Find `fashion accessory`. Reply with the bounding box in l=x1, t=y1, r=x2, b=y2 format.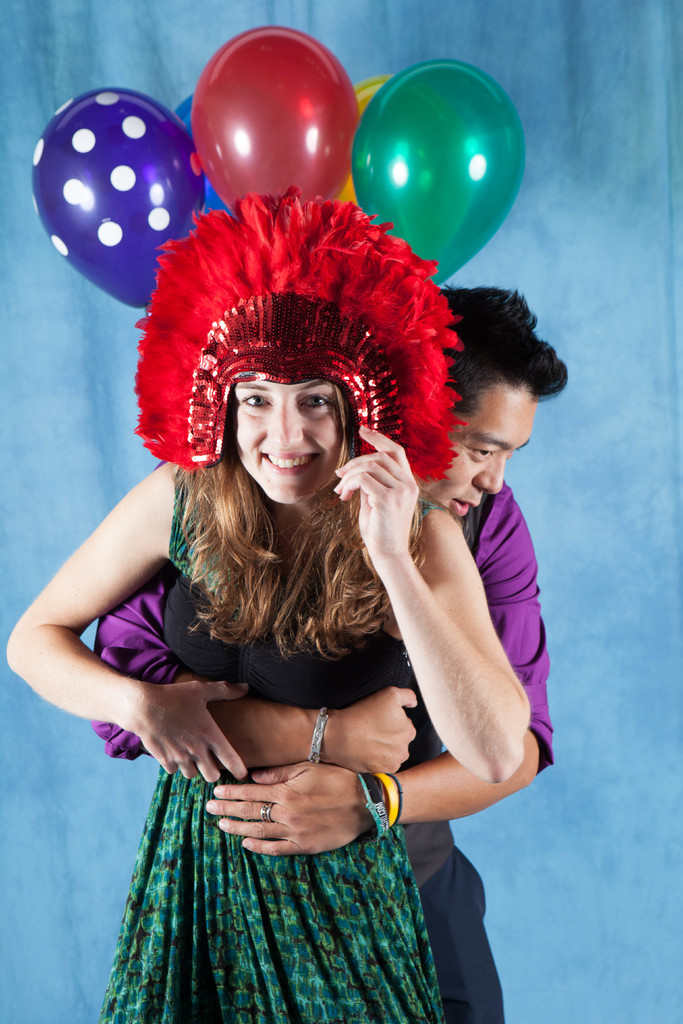
l=307, t=703, r=332, b=758.
